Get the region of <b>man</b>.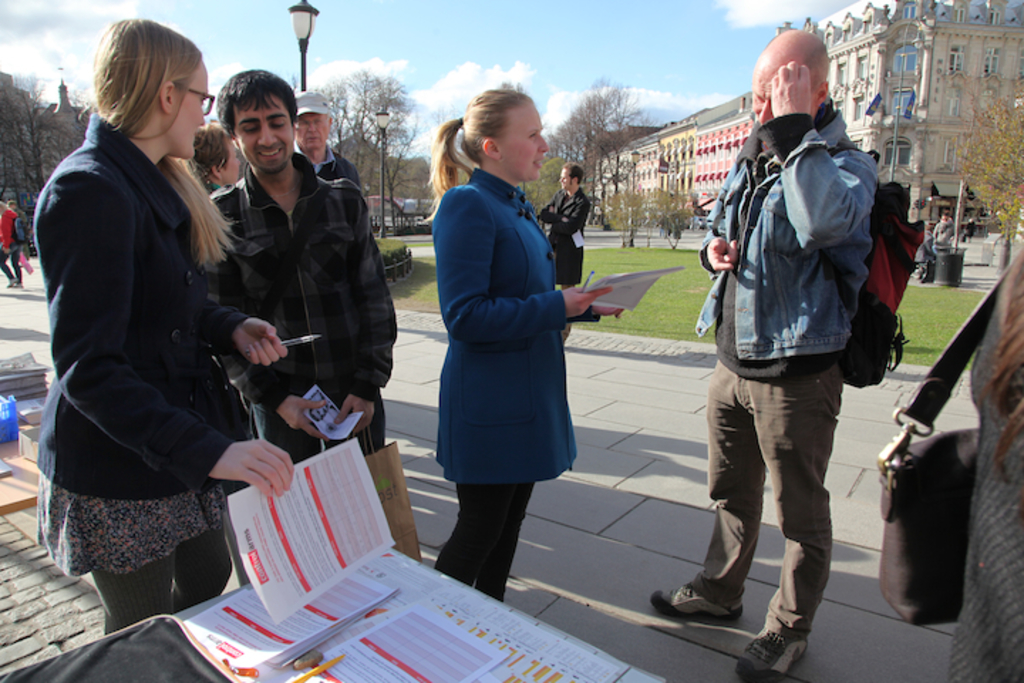
(293,90,363,189).
